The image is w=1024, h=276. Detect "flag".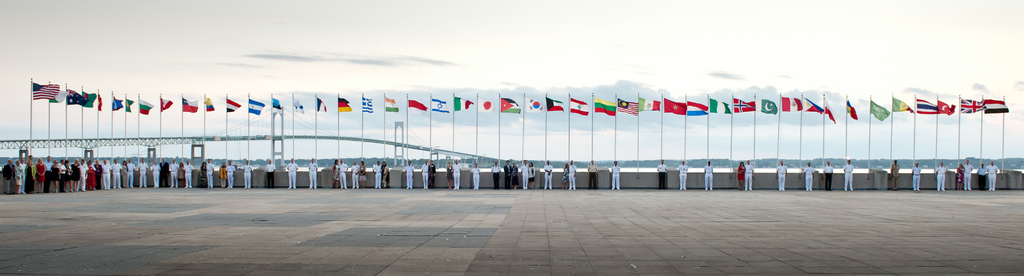
Detection: (left=65, top=86, right=84, bottom=106).
